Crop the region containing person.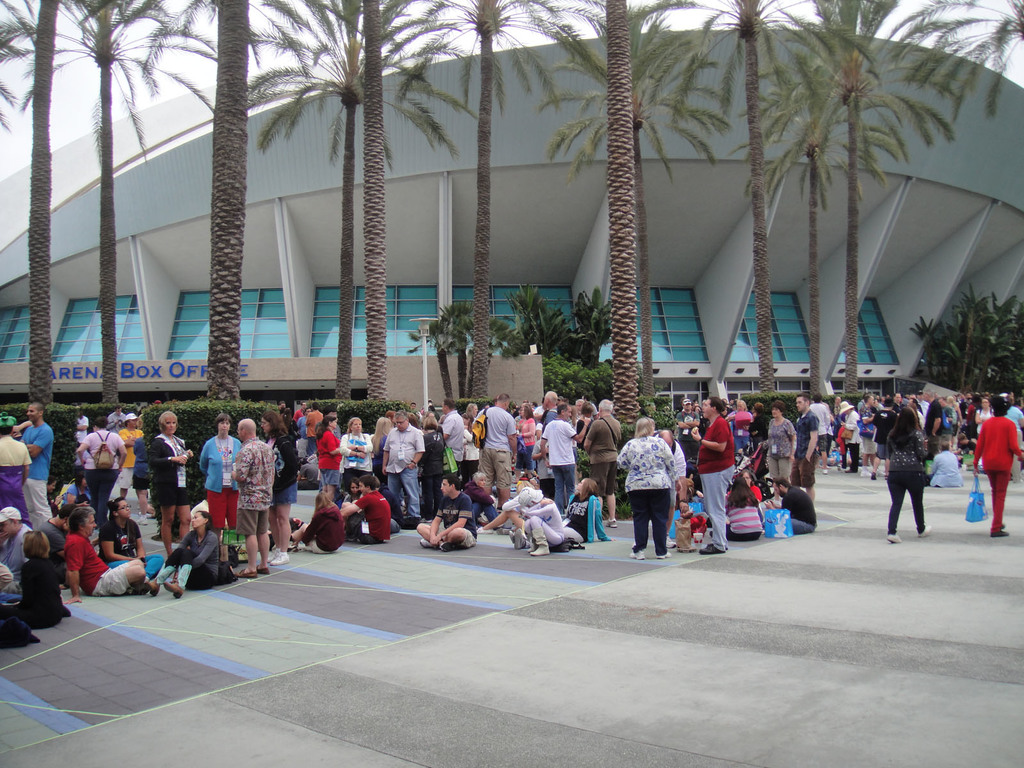
Crop region: crop(888, 404, 936, 541).
